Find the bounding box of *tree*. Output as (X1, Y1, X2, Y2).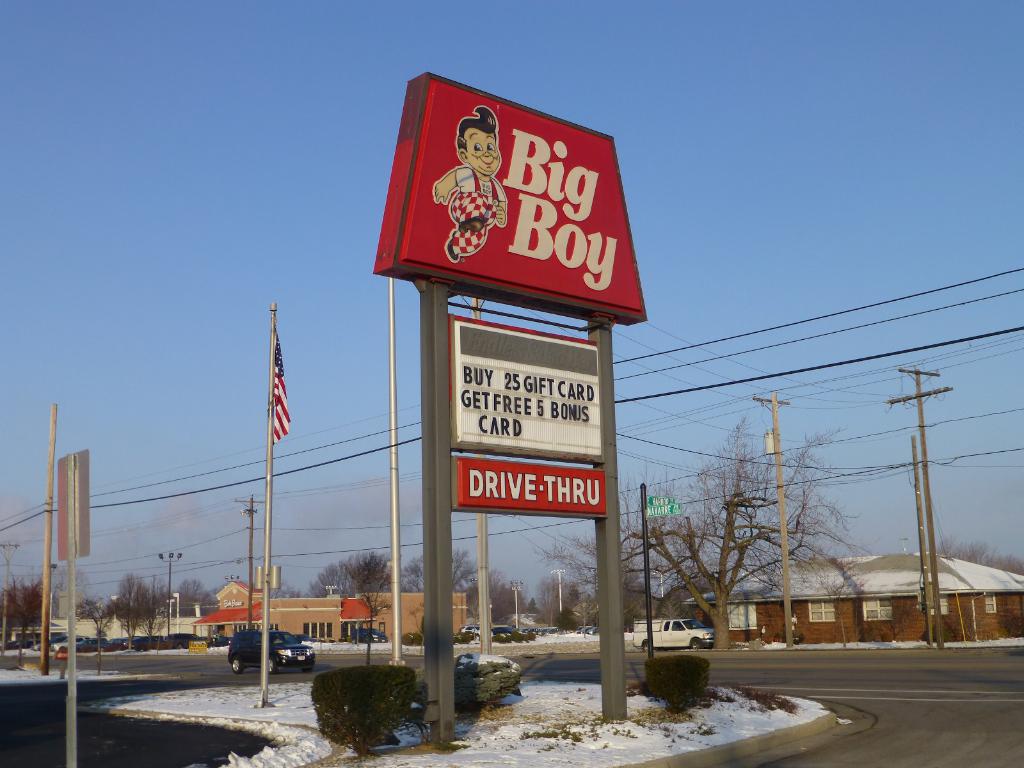
(168, 573, 215, 611).
